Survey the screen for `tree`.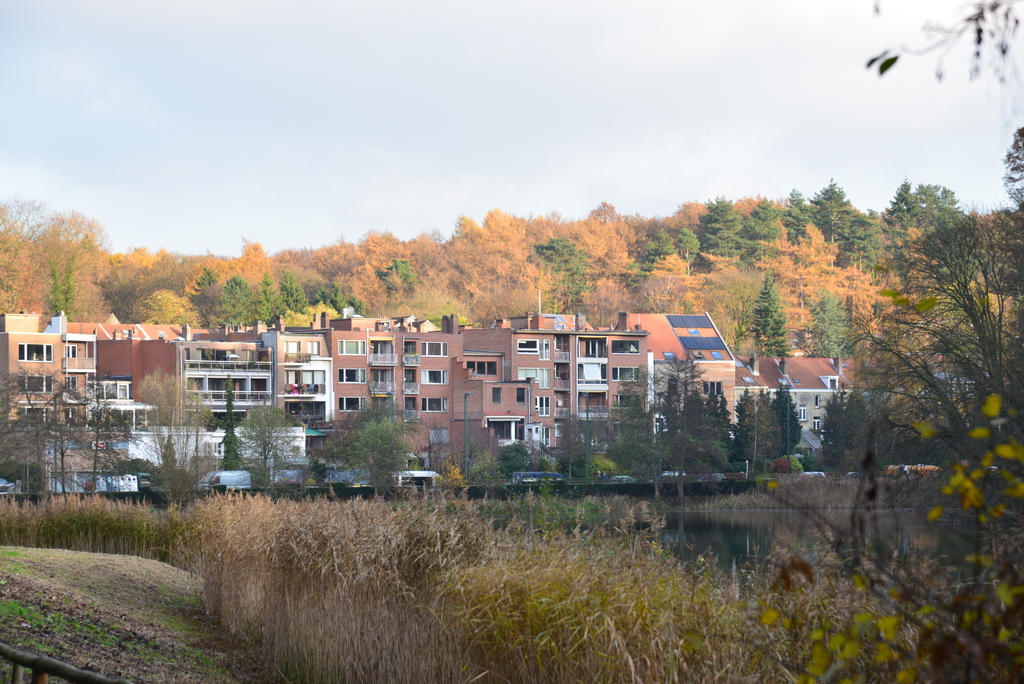
Survey found: {"x1": 0, "y1": 364, "x2": 111, "y2": 500}.
